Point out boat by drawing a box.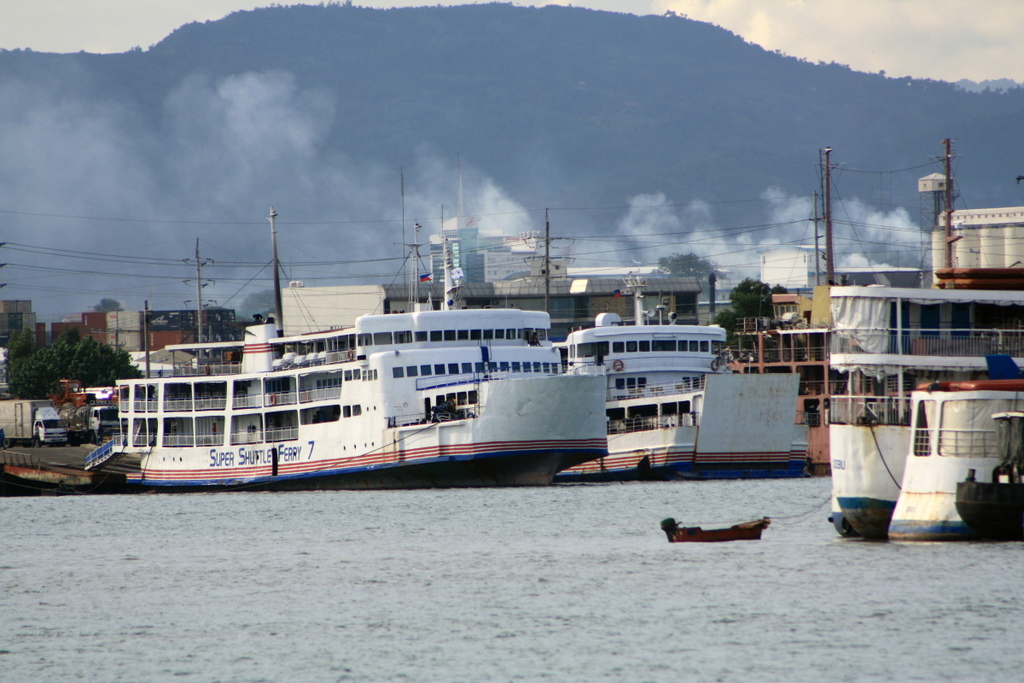
detection(75, 206, 681, 490).
